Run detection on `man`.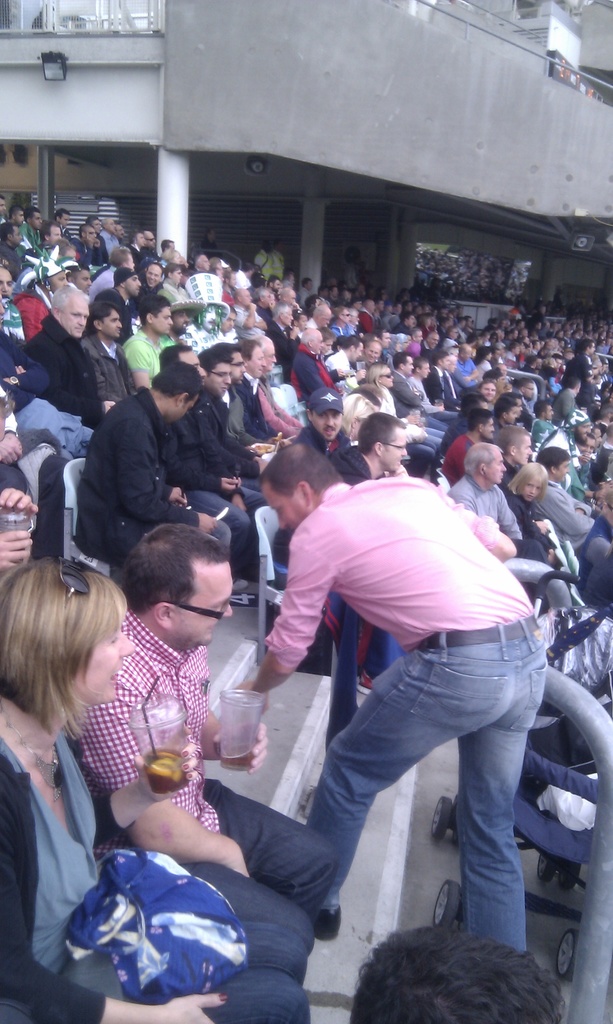
Result: 283,390,352,454.
